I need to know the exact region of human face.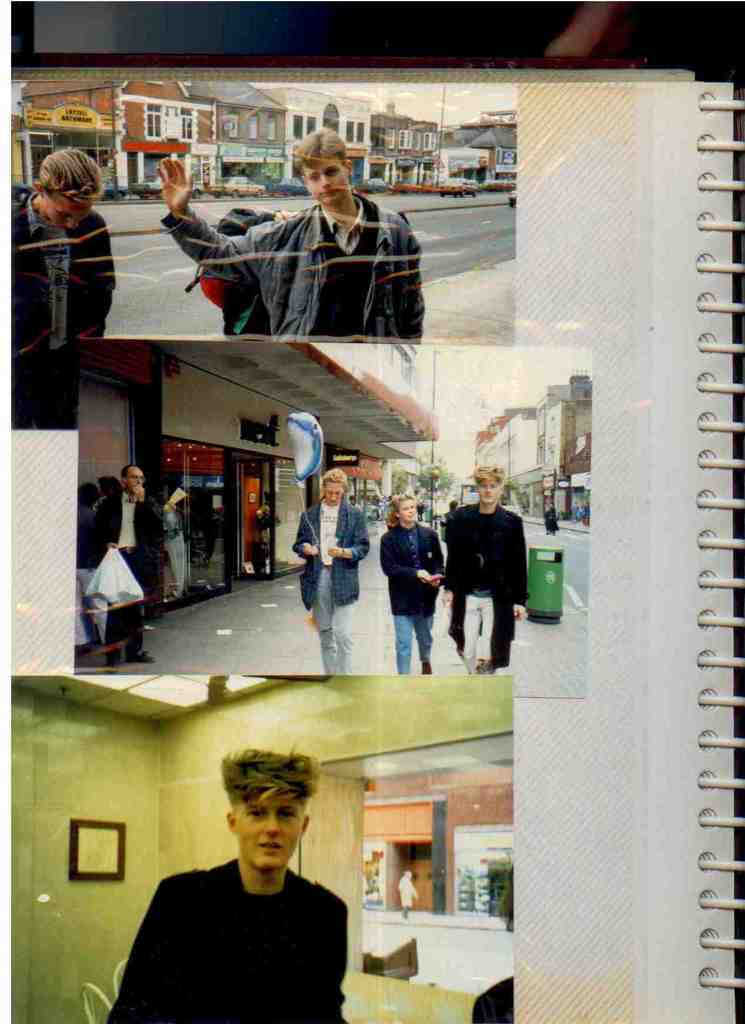
Region: 317 476 353 509.
